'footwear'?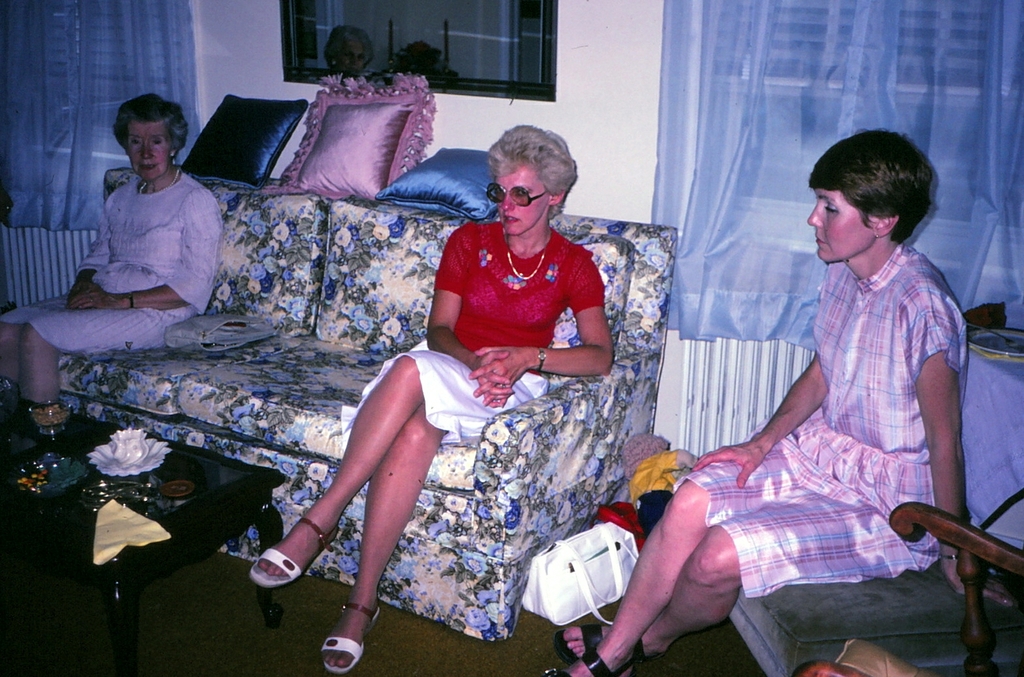
select_region(320, 602, 382, 676)
